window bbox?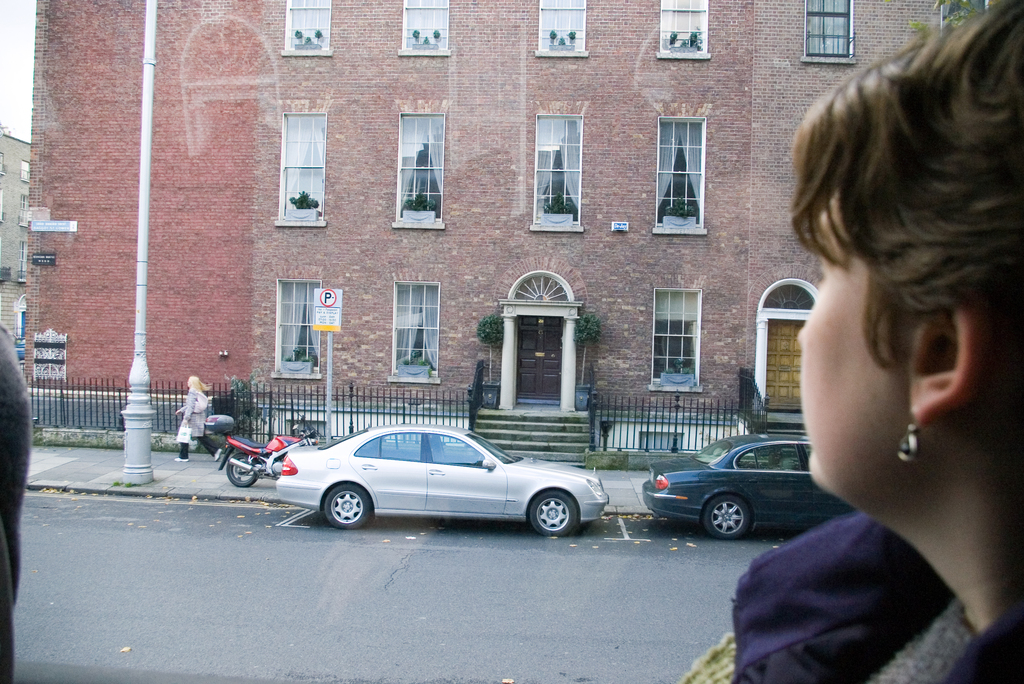
region(803, 0, 858, 60)
